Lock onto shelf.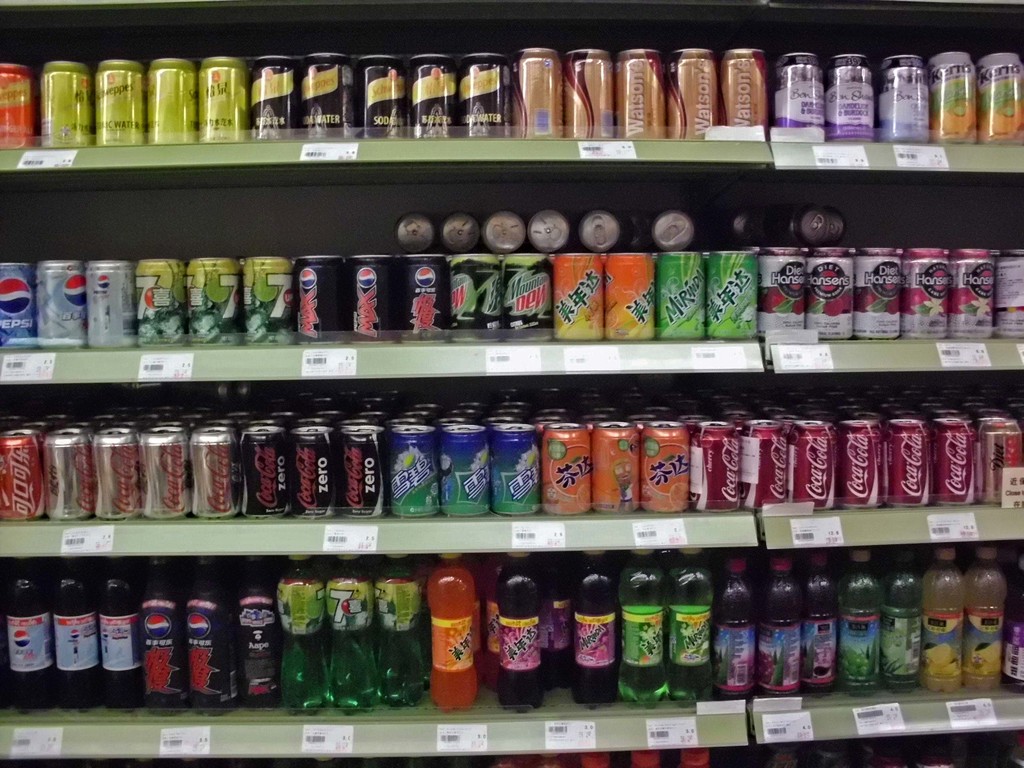
Locked: [0, 0, 1023, 767].
